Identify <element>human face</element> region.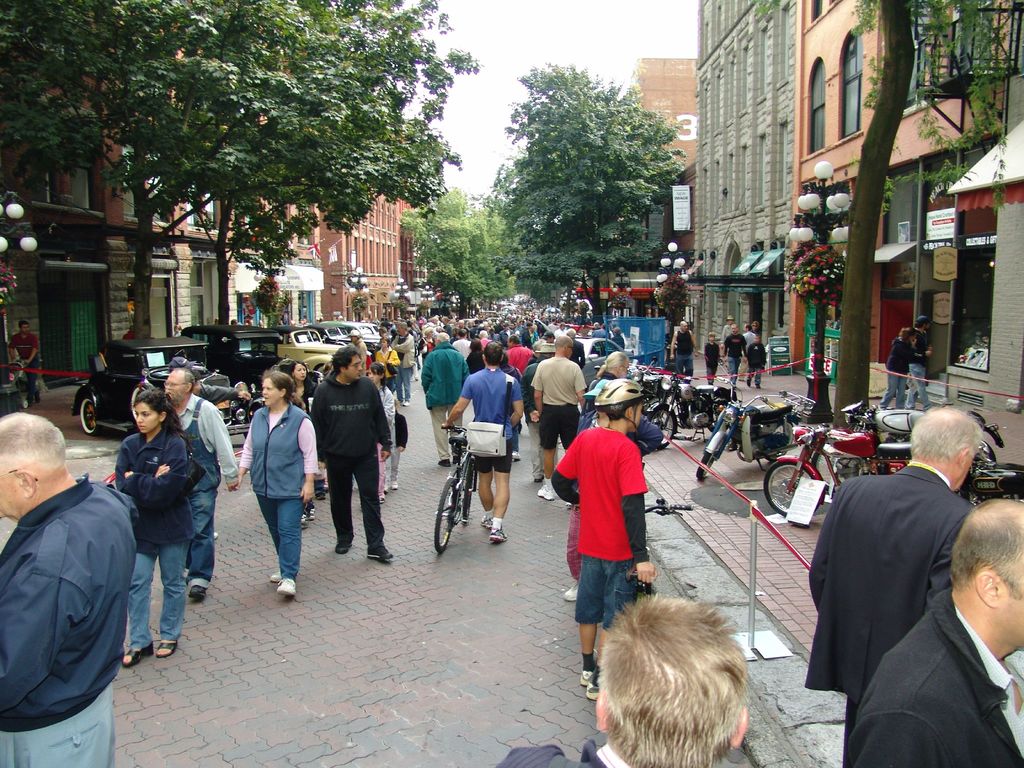
Region: 620/361/628/377.
